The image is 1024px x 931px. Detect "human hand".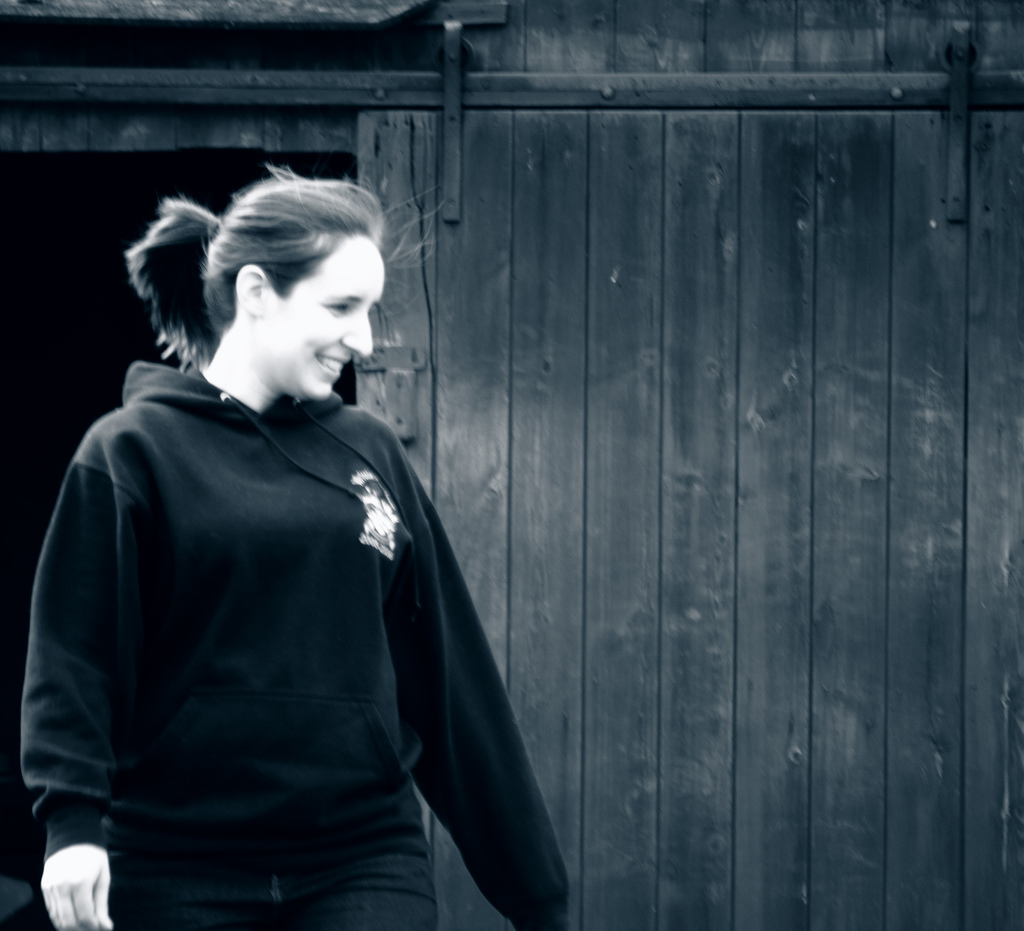
Detection: x1=24, y1=802, x2=96, y2=929.
